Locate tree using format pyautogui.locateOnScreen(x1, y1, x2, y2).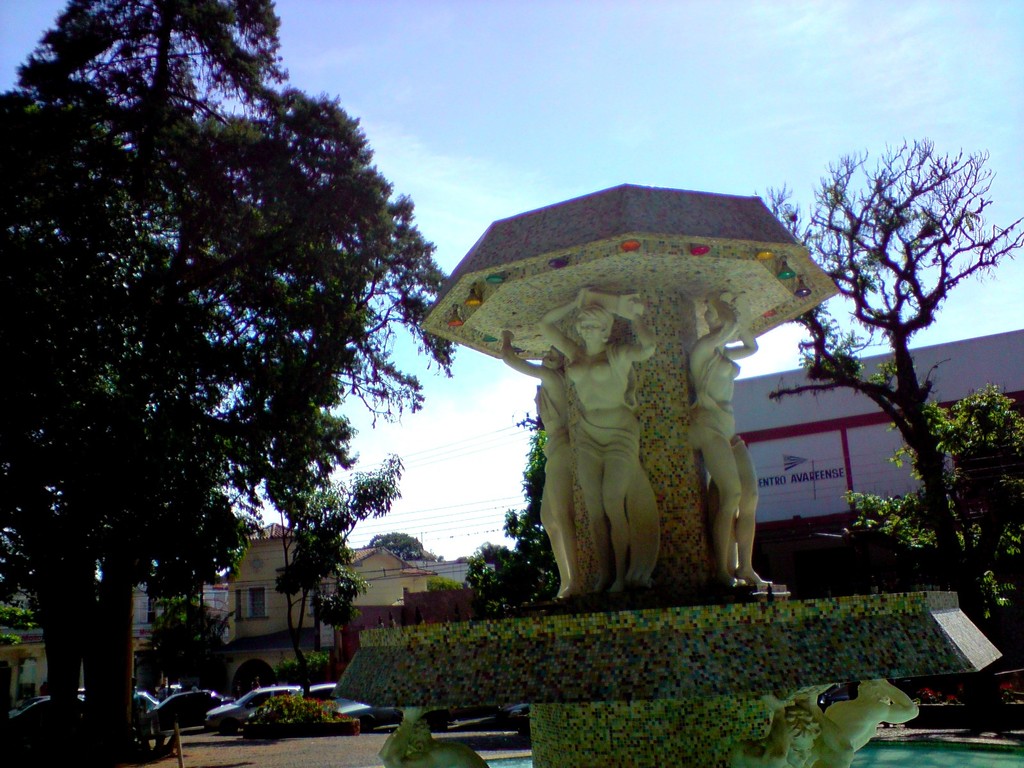
pyautogui.locateOnScreen(273, 447, 405, 655).
